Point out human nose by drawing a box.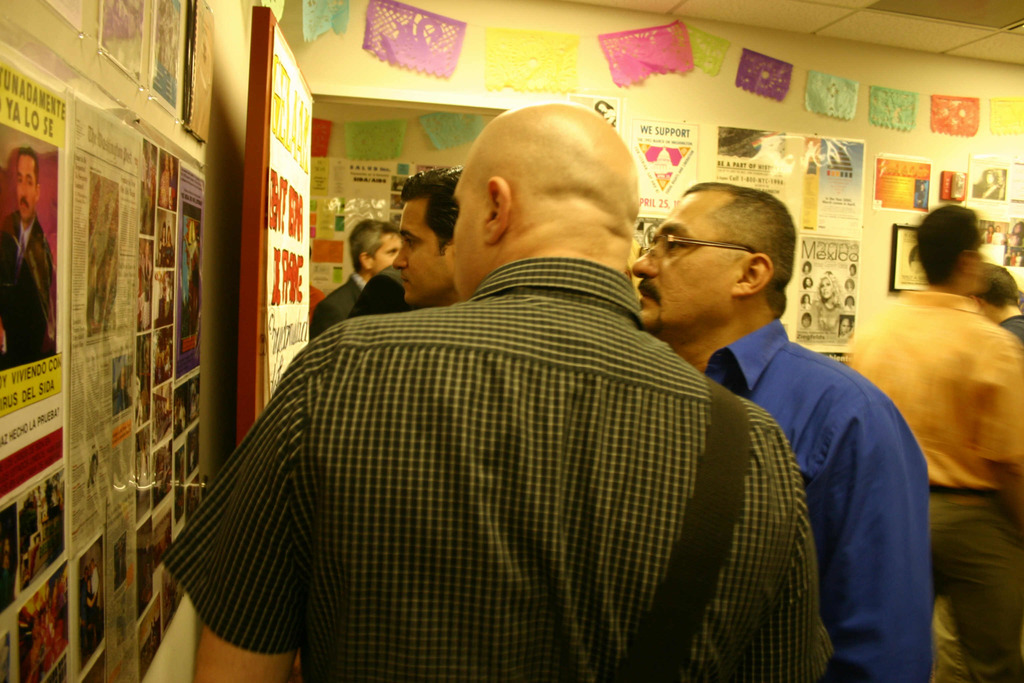
(391, 242, 404, 267).
